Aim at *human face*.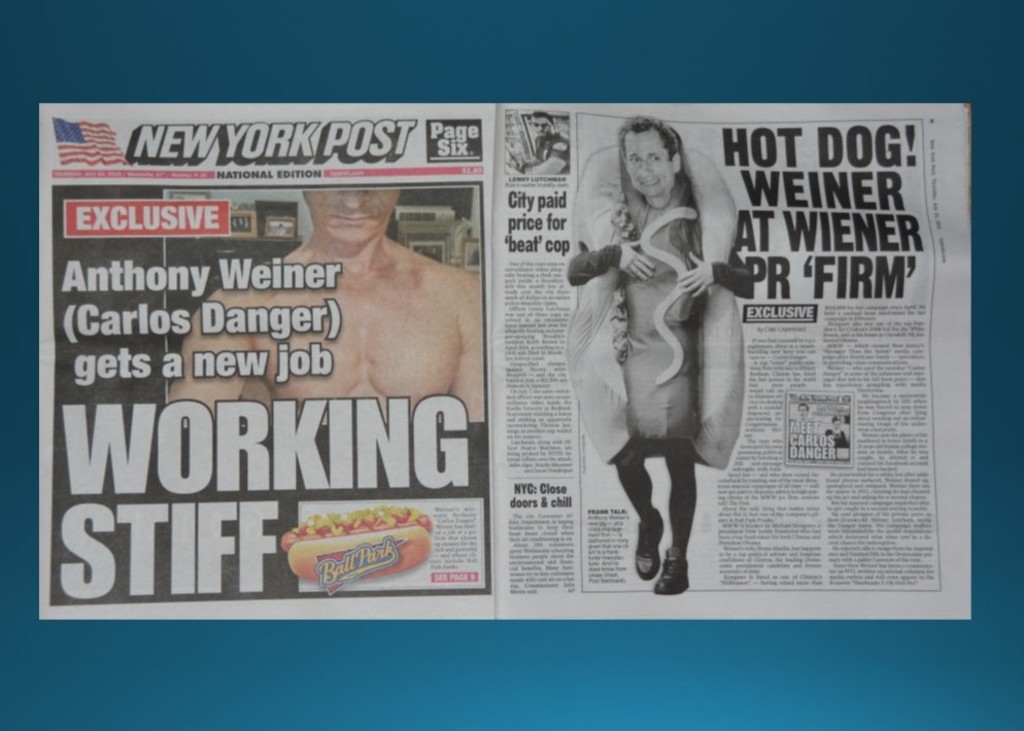
Aimed at BBox(533, 115, 546, 134).
